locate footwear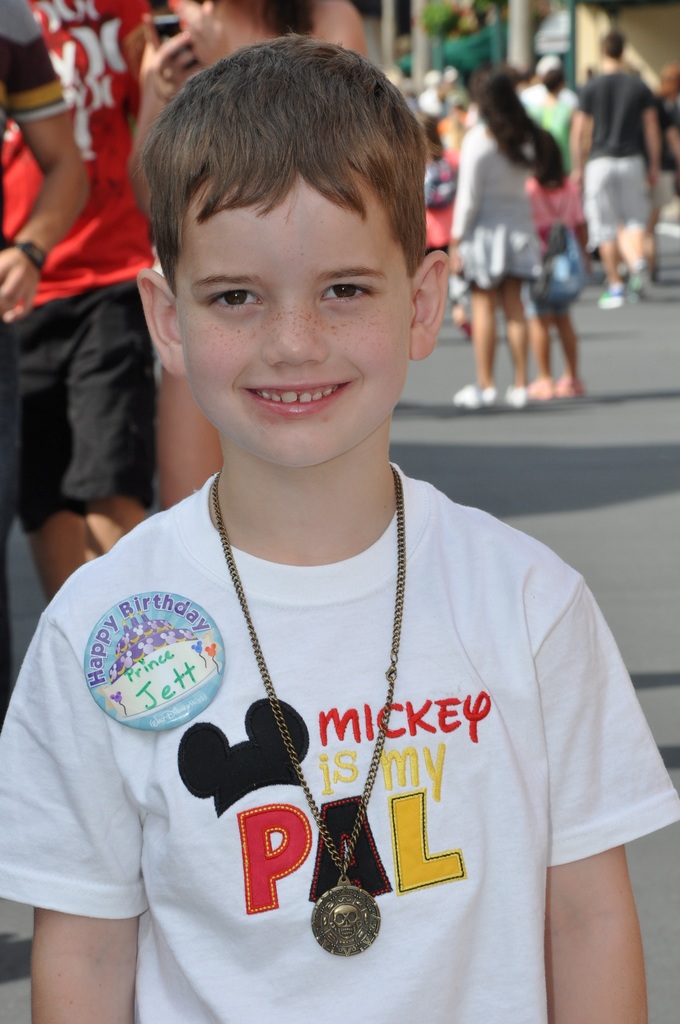
bbox=(561, 379, 589, 402)
